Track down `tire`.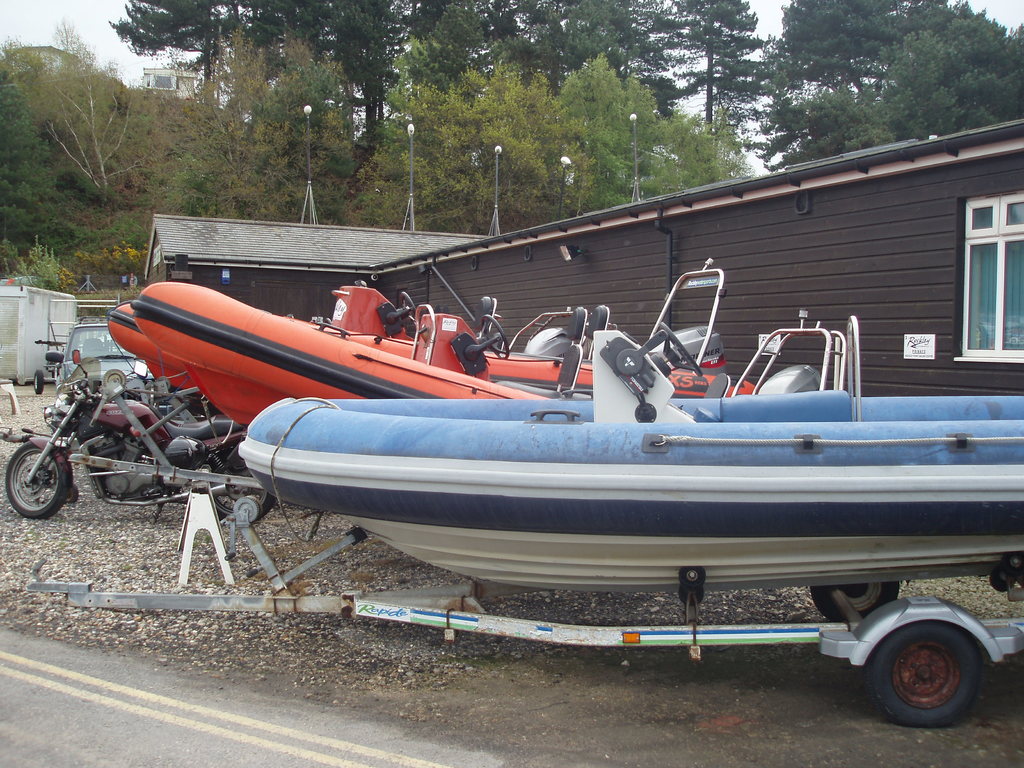
Tracked to locate(811, 582, 898, 623).
